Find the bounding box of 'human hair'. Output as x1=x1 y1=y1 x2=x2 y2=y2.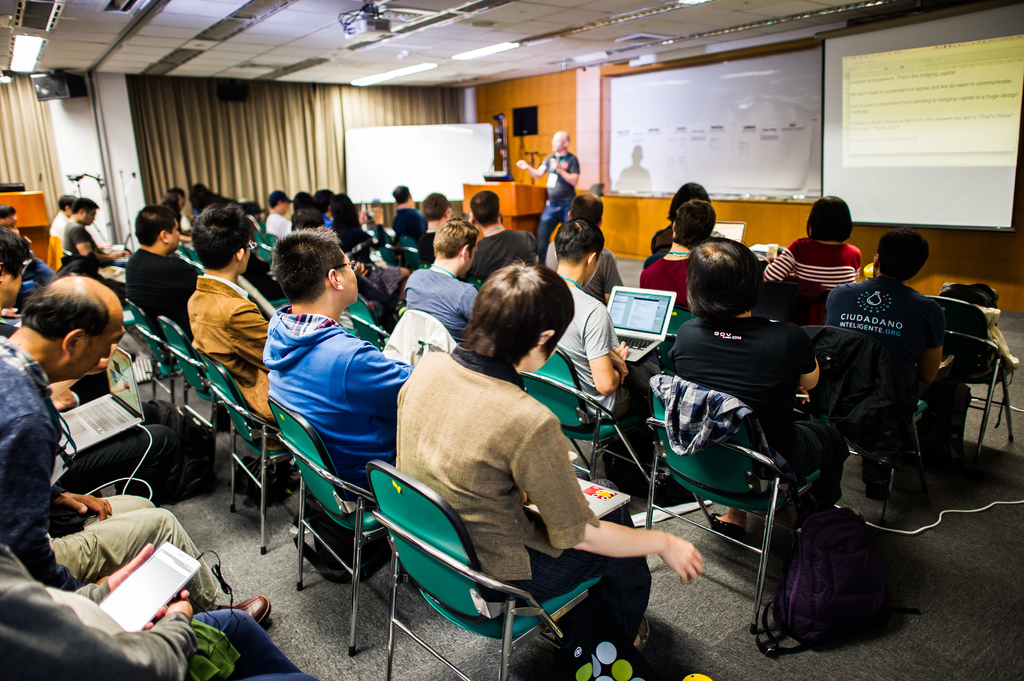
x1=470 y1=190 x2=500 y2=227.
